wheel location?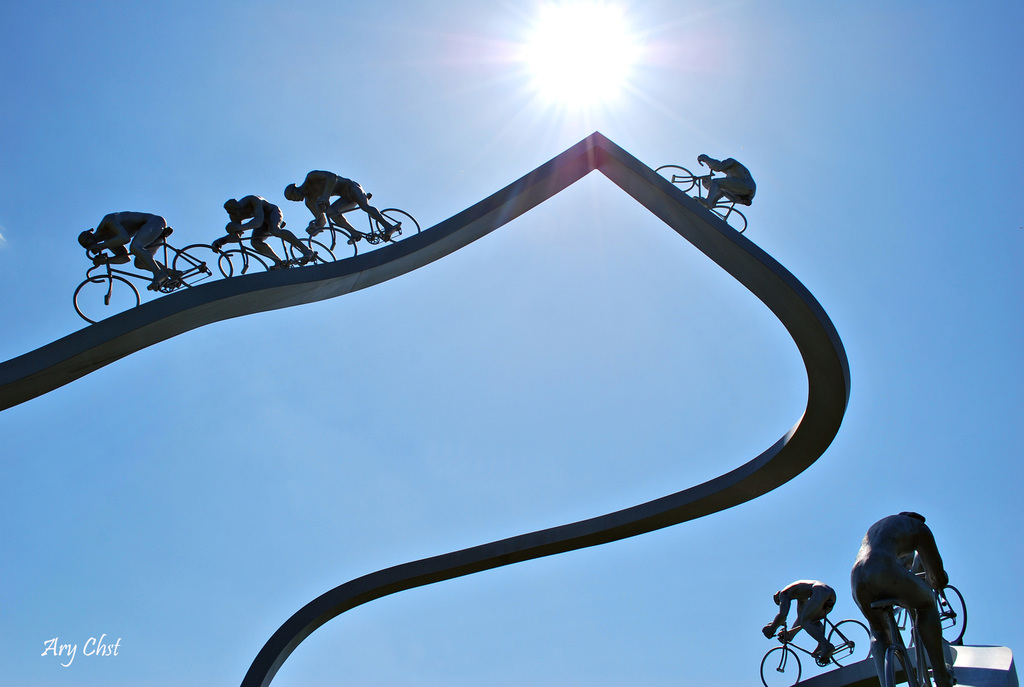
(x1=707, y1=206, x2=747, y2=231)
